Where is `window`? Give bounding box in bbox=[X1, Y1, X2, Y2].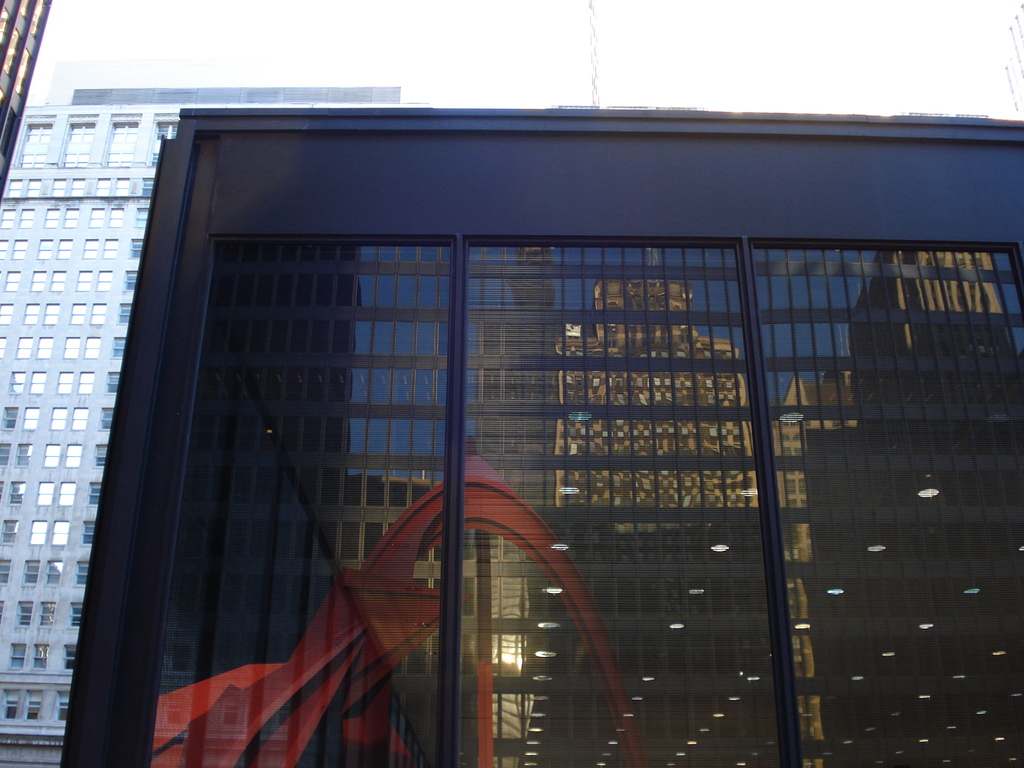
bbox=[115, 303, 131, 323].
